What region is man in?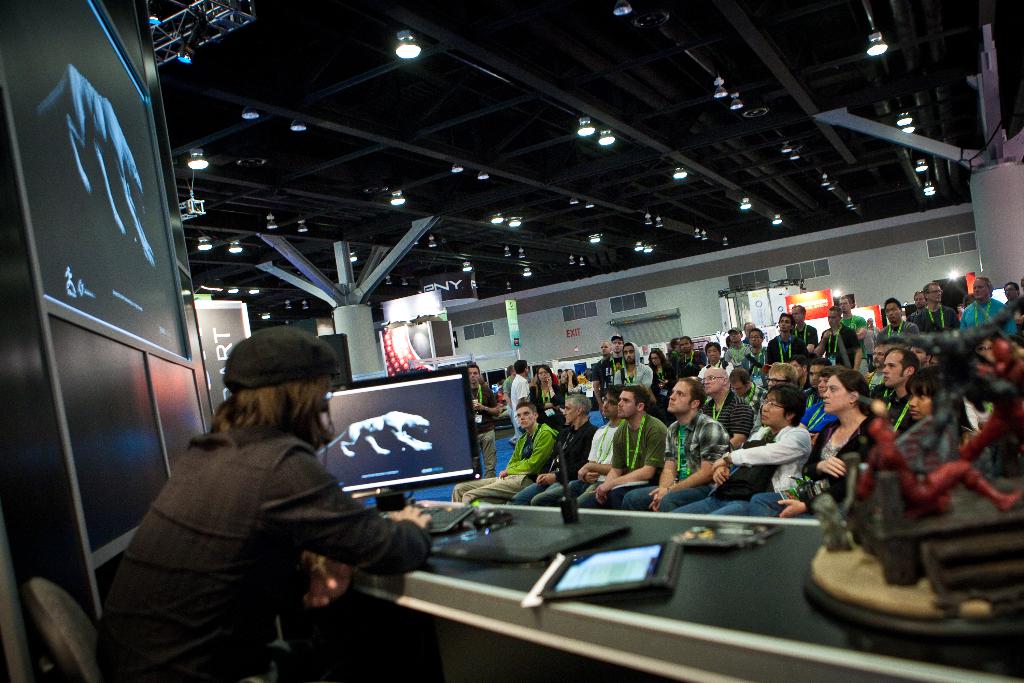
bbox=(836, 294, 871, 378).
